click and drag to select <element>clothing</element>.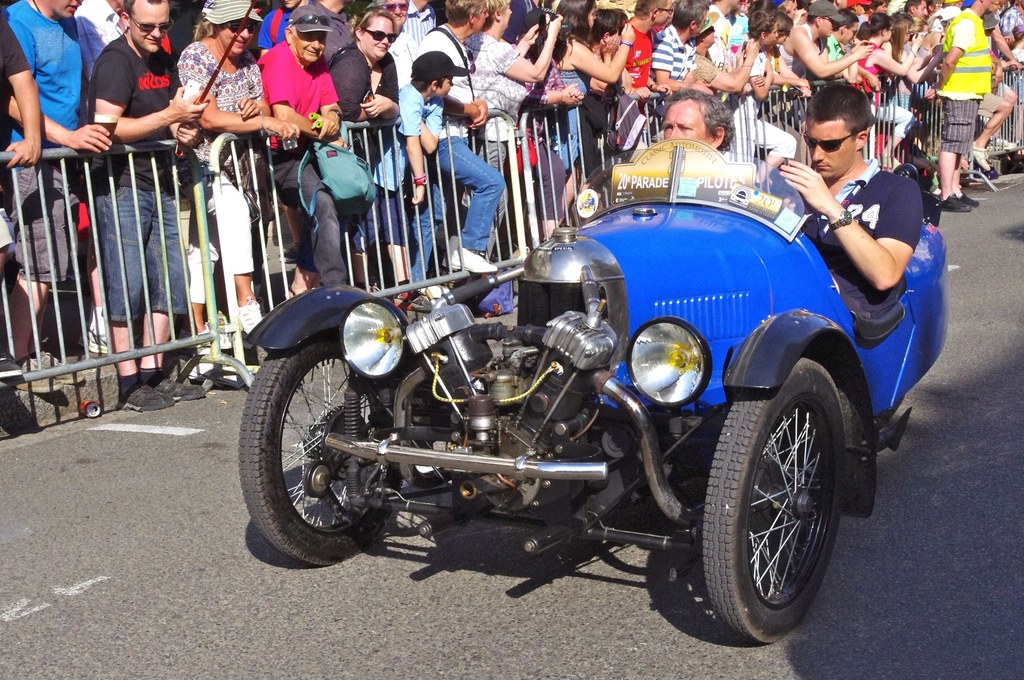
Selection: 823:36:844:59.
